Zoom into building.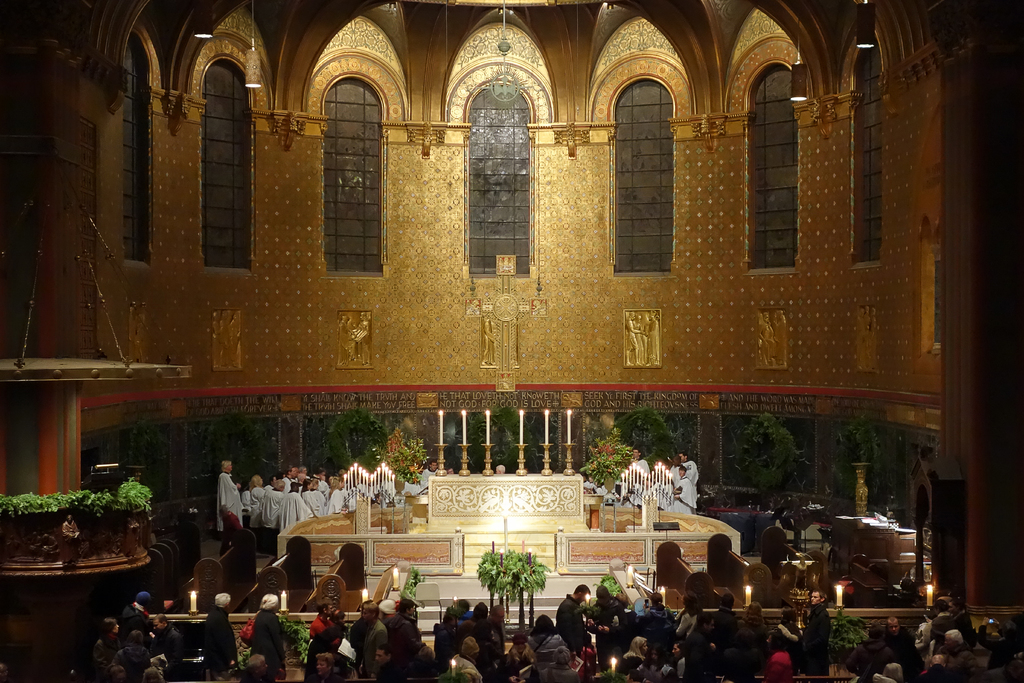
Zoom target: locate(0, 0, 1023, 682).
